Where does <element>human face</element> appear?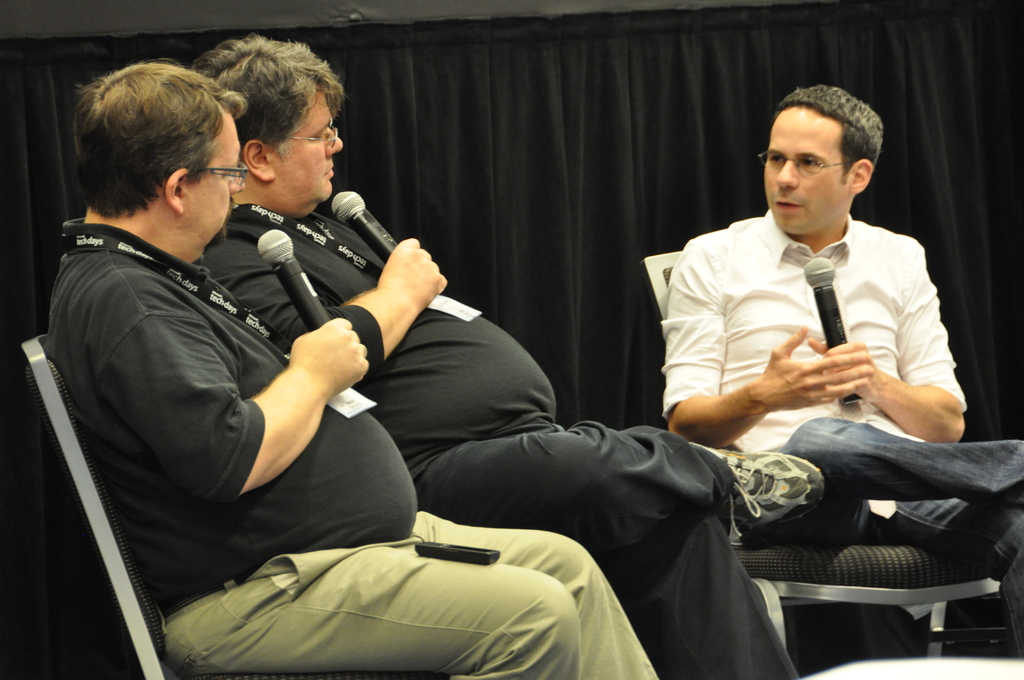
Appears at x1=187 y1=117 x2=243 y2=239.
